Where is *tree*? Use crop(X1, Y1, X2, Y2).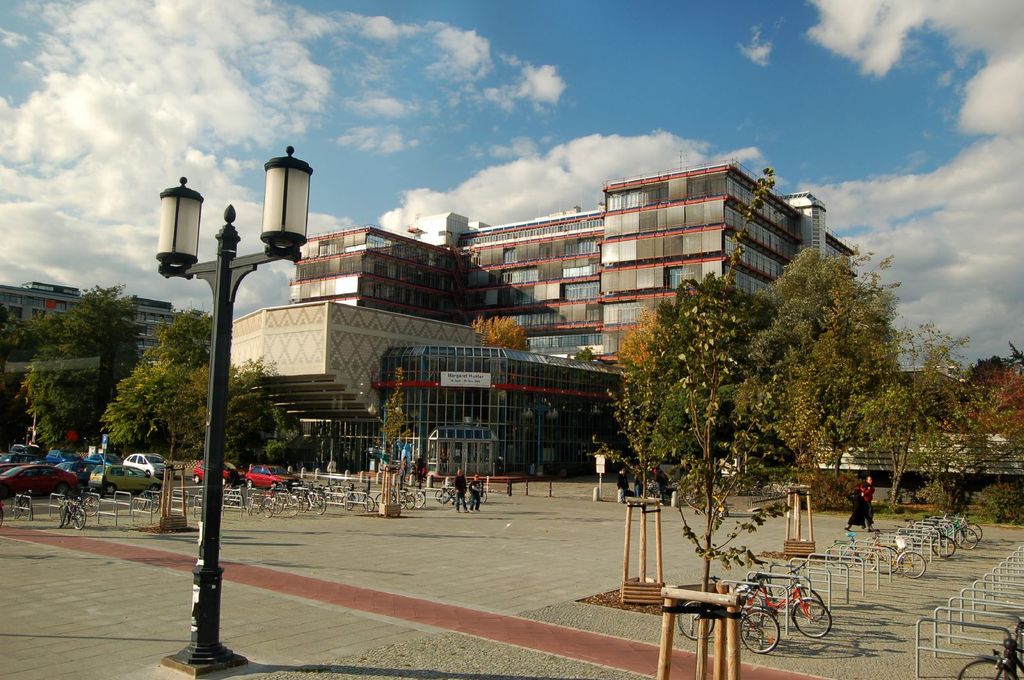
crop(470, 317, 530, 351).
